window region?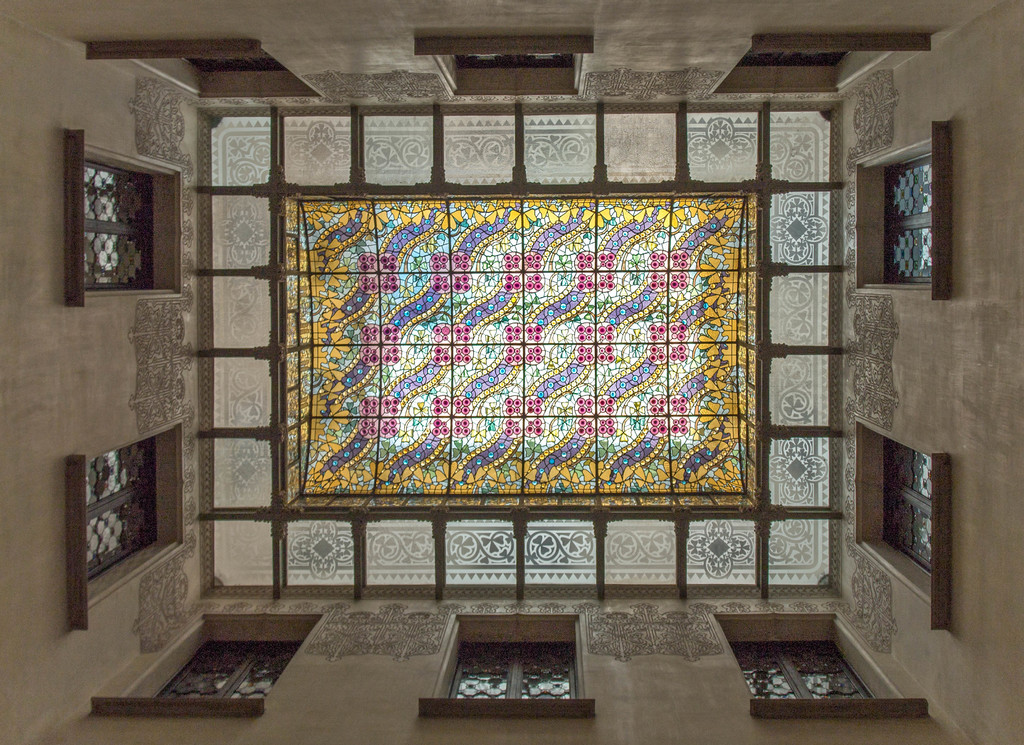
[708, 618, 913, 699]
